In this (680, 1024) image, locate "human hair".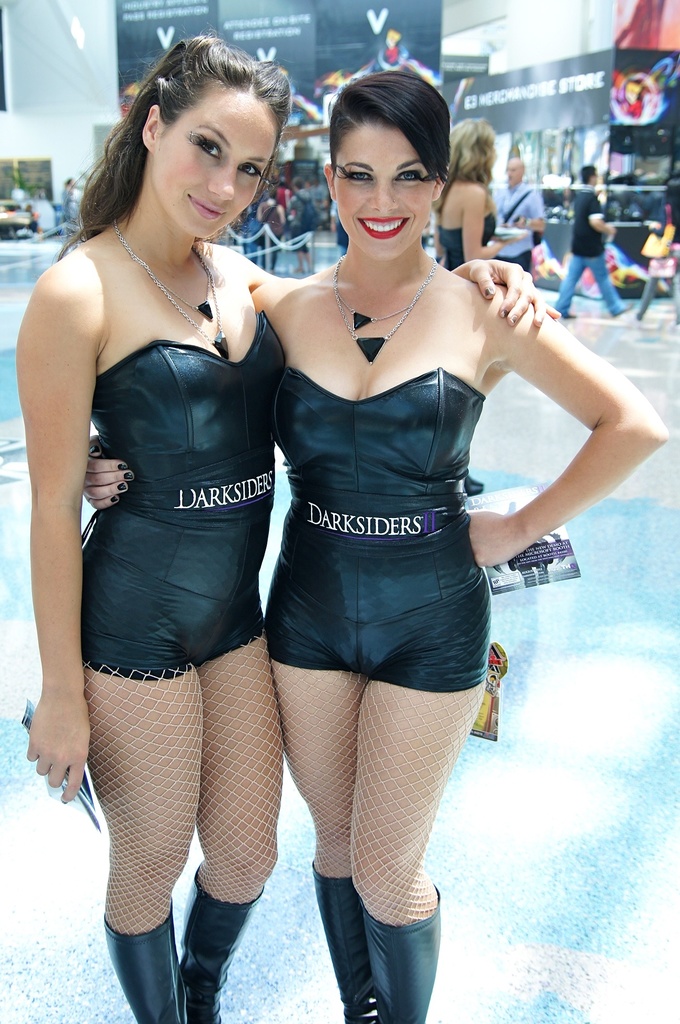
Bounding box: [578, 163, 597, 182].
